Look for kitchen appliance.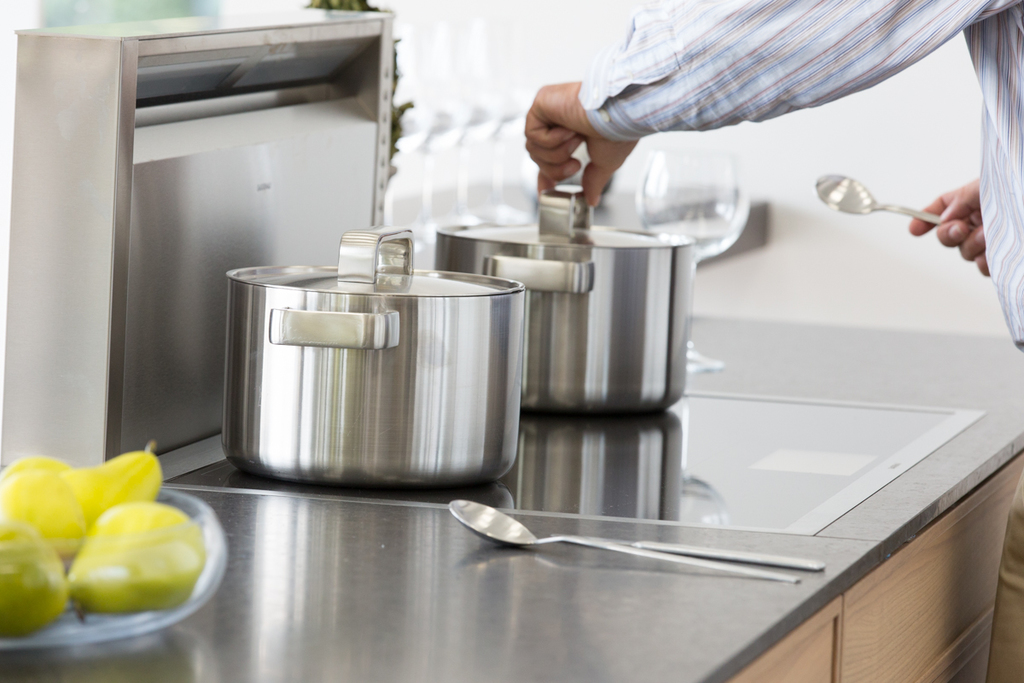
Found: bbox=[624, 541, 821, 570].
